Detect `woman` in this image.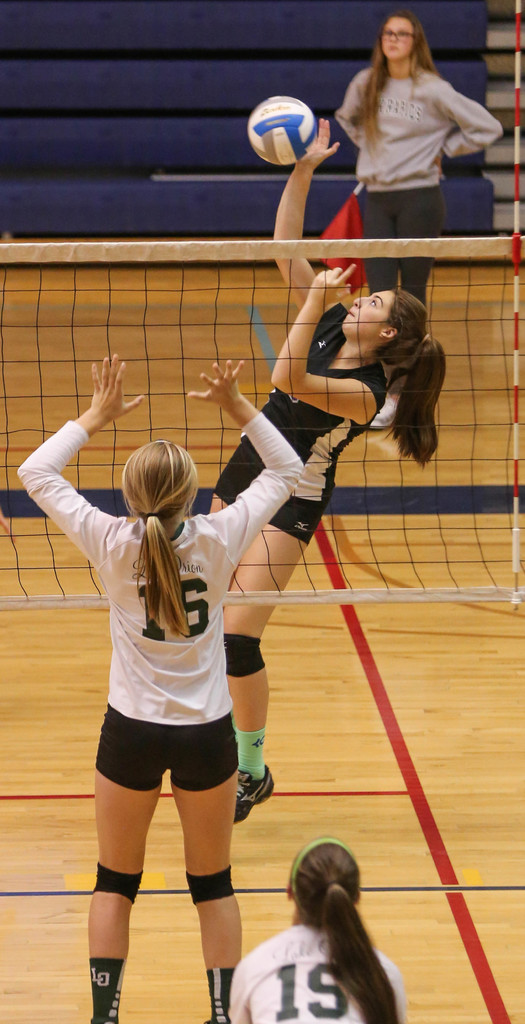
Detection: region(49, 362, 318, 995).
